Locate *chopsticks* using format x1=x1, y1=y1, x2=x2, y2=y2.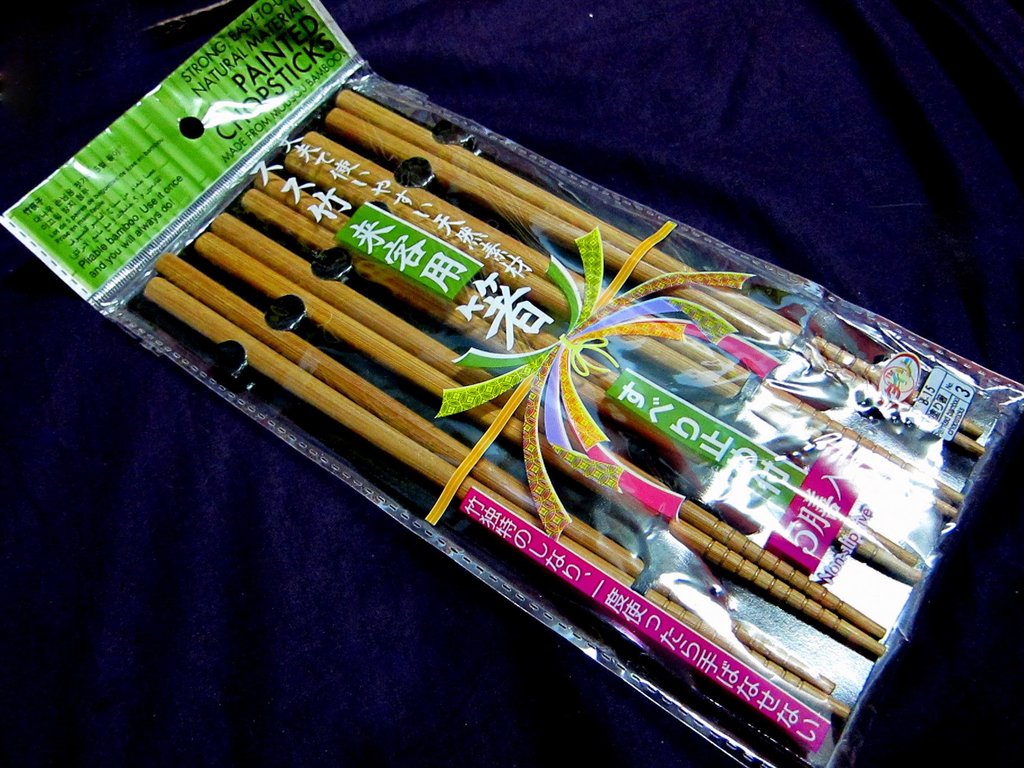
x1=283, y1=127, x2=967, y2=520.
